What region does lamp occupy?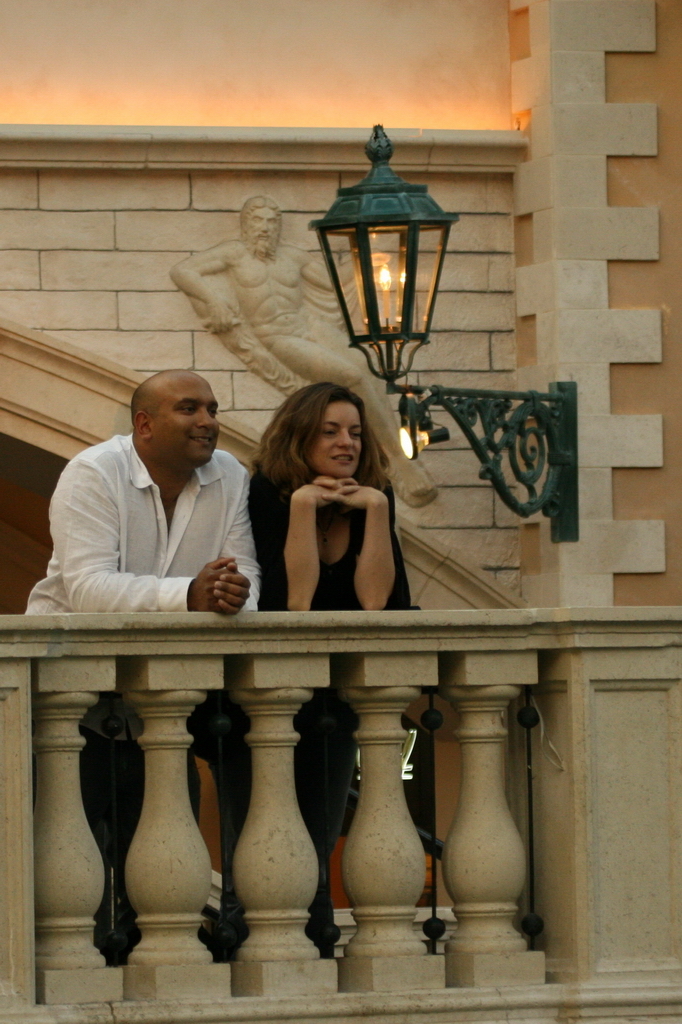
<box>314,131,460,429</box>.
